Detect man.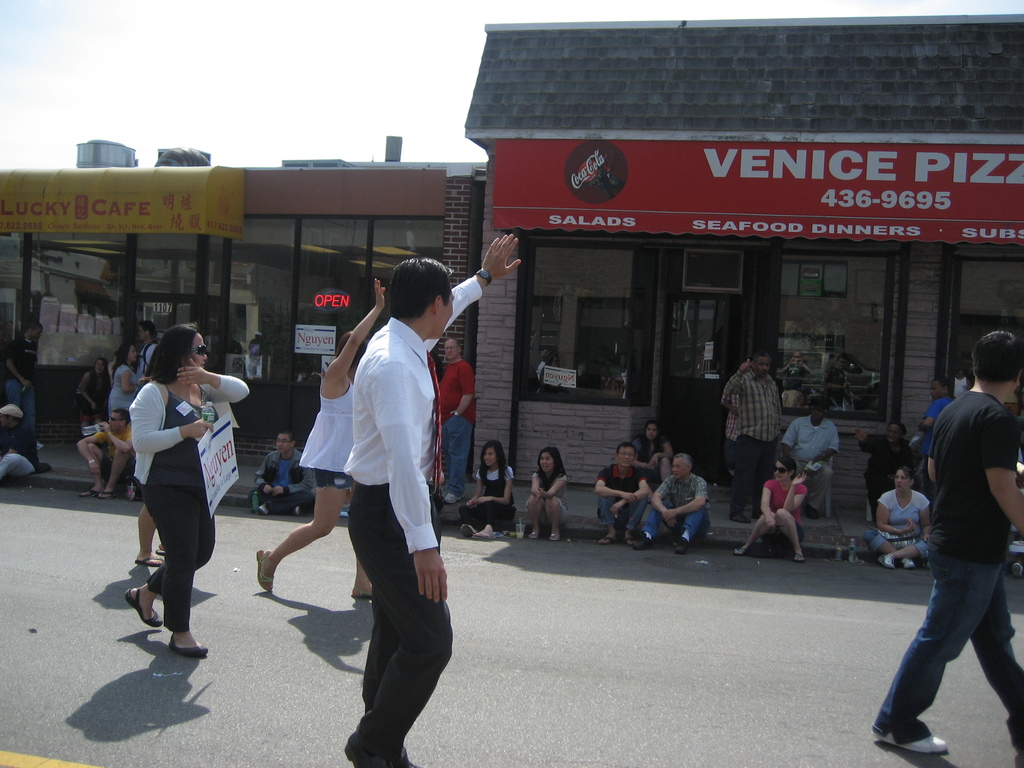
Detected at bbox=(0, 397, 34, 481).
